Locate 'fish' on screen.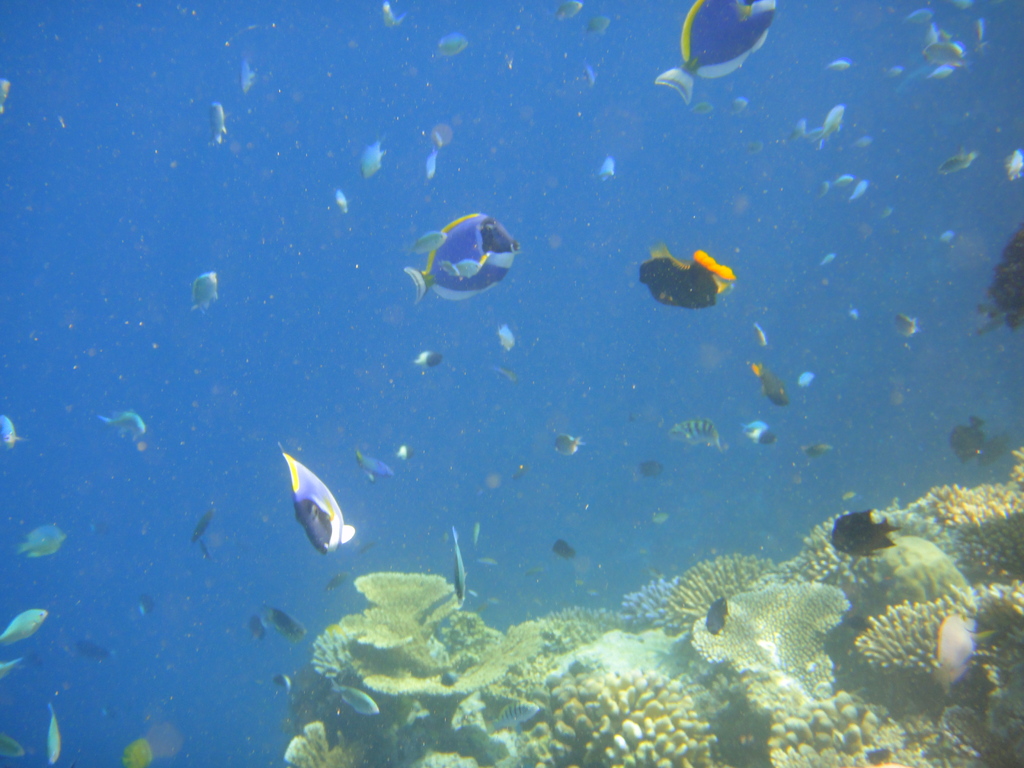
On screen at 654/0/776/109.
